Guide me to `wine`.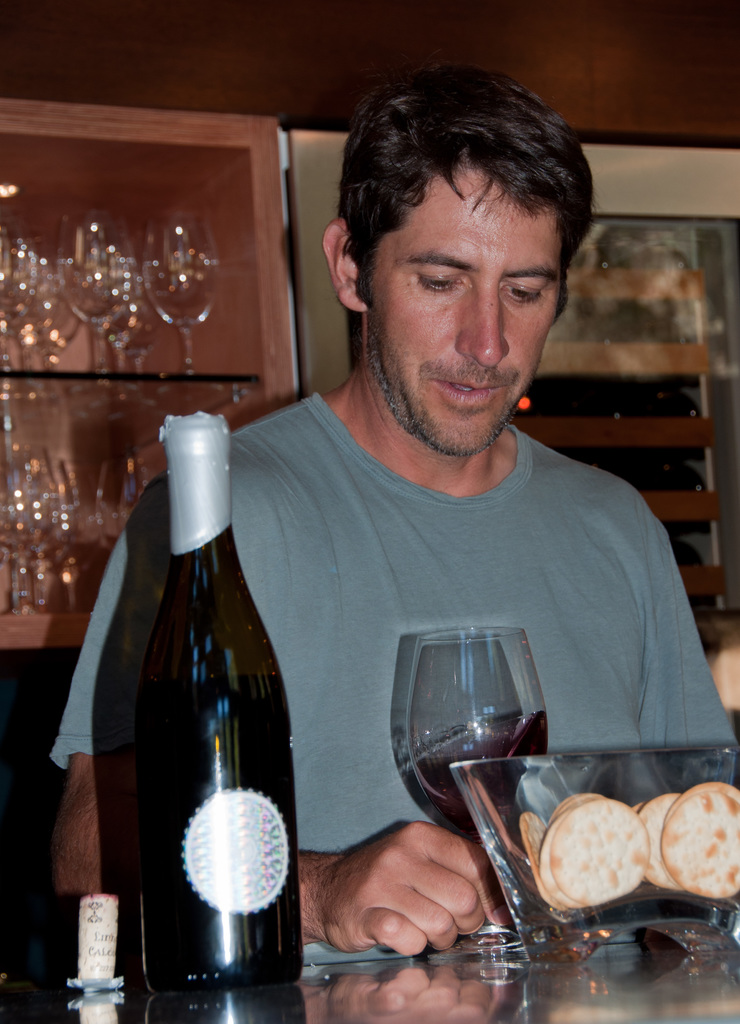
Guidance: 120,413,296,991.
